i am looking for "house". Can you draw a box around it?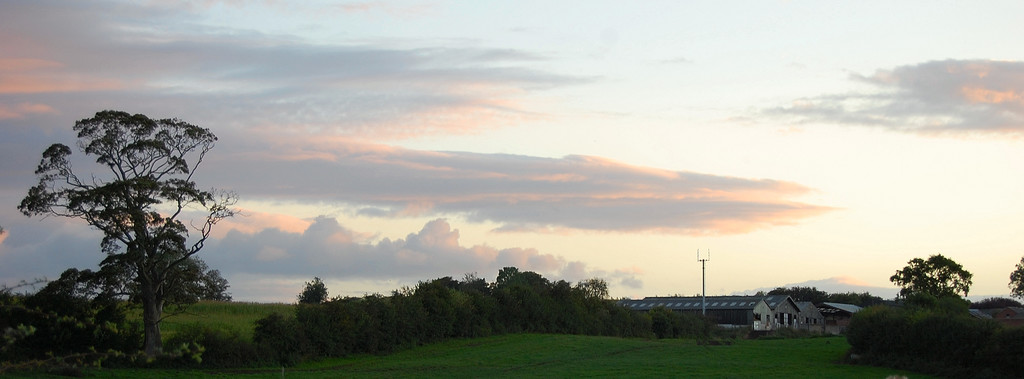
Sure, the bounding box is <box>617,295,774,337</box>.
